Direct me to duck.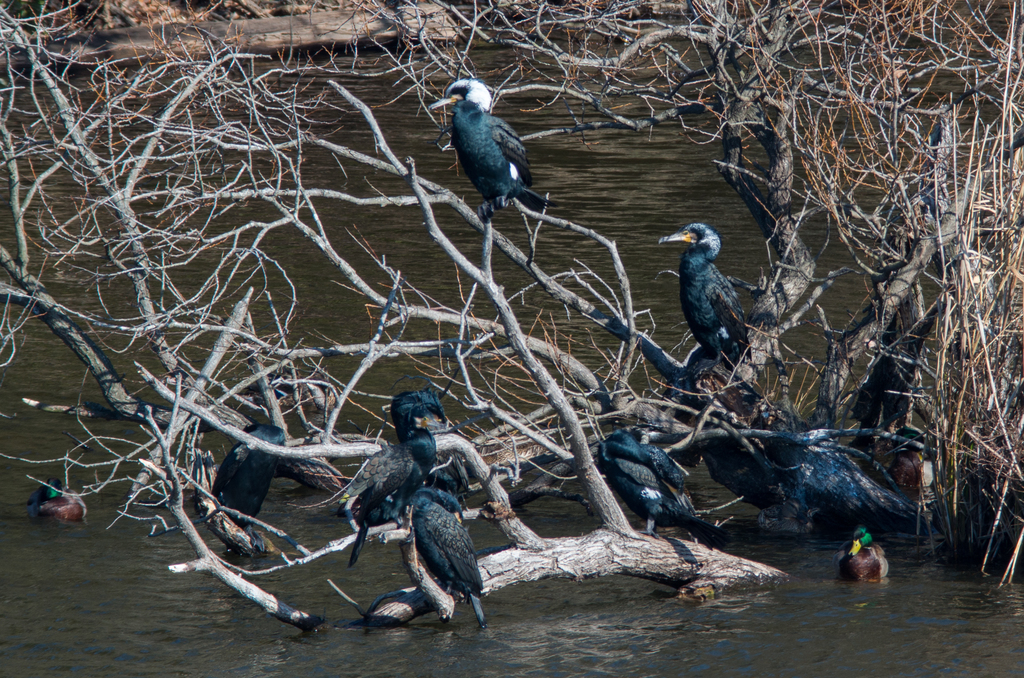
Direction: 578/376/717/547.
